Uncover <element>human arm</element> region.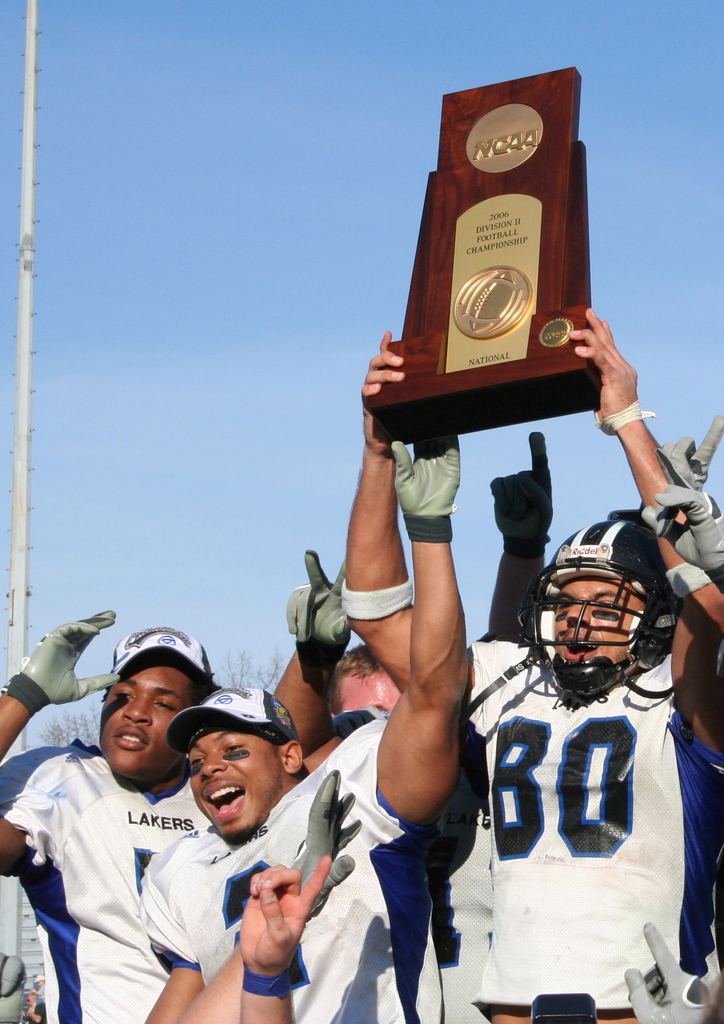
Uncovered: locate(260, 536, 374, 770).
